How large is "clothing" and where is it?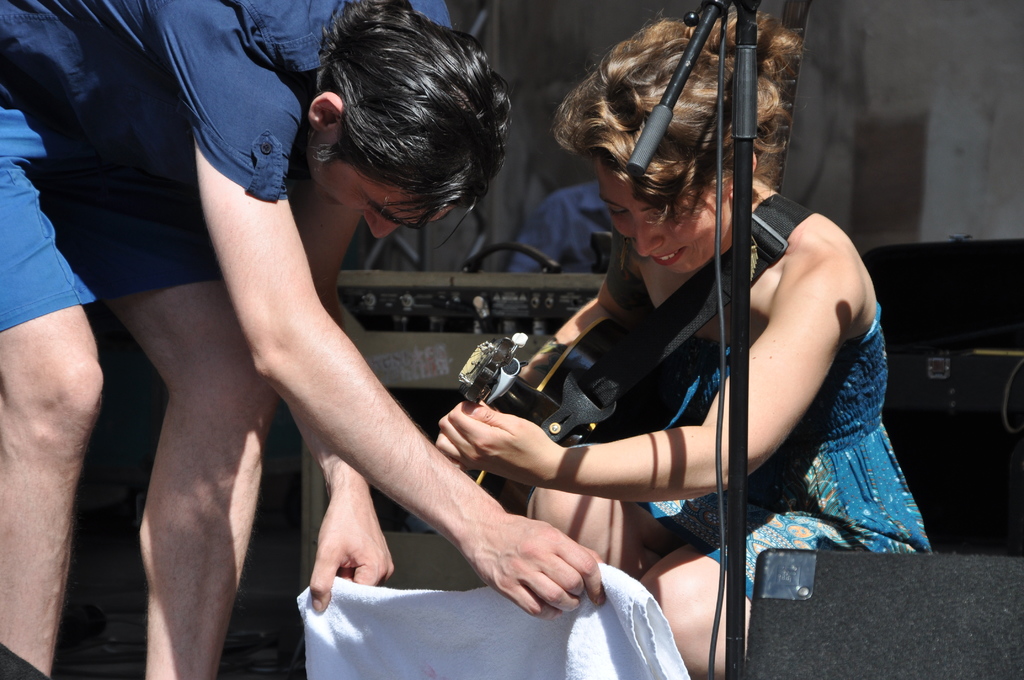
Bounding box: <region>0, 0, 456, 338</region>.
